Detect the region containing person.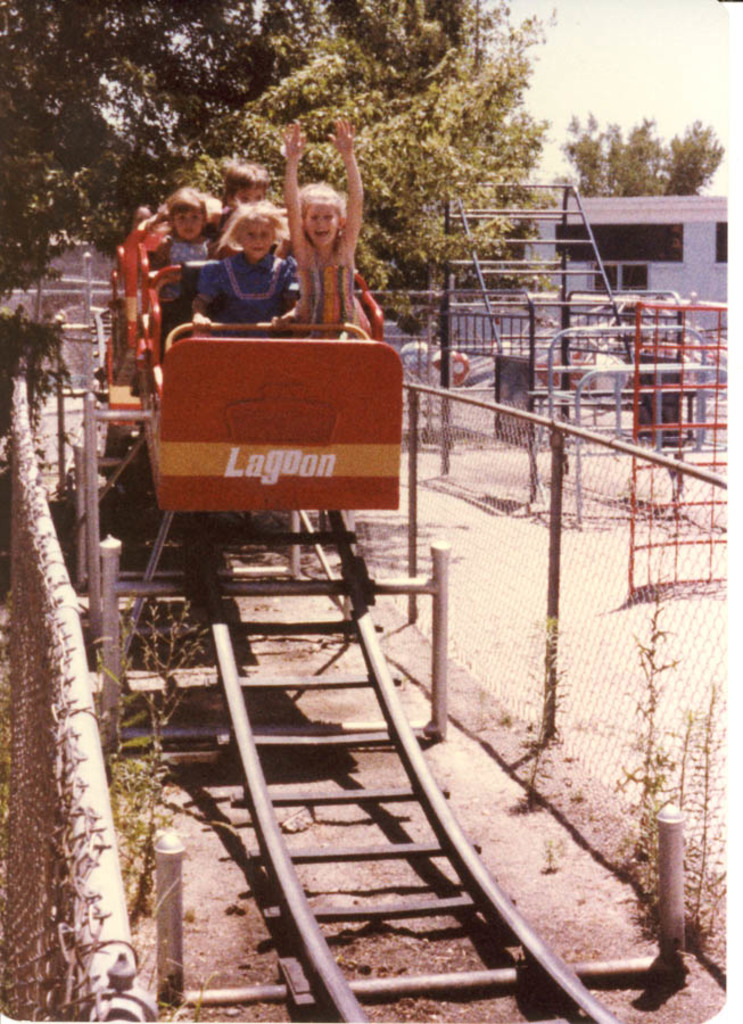
x1=143, y1=179, x2=215, y2=321.
